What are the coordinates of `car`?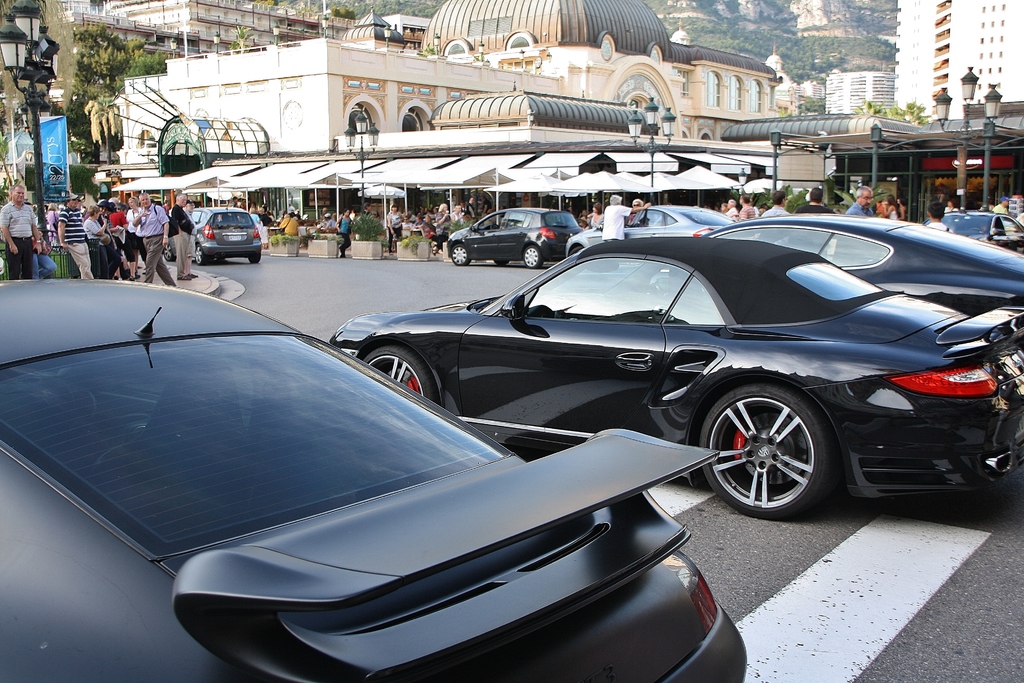
bbox=[704, 217, 1023, 317].
